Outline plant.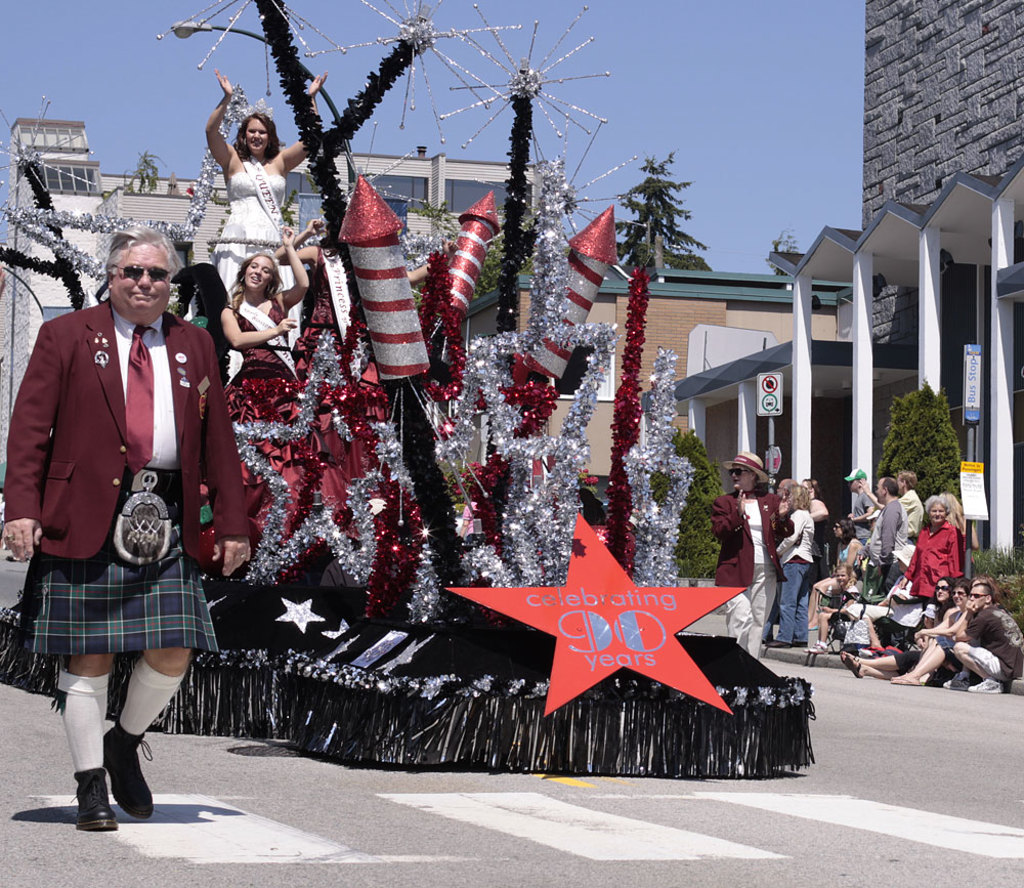
Outline: detection(647, 470, 674, 508).
